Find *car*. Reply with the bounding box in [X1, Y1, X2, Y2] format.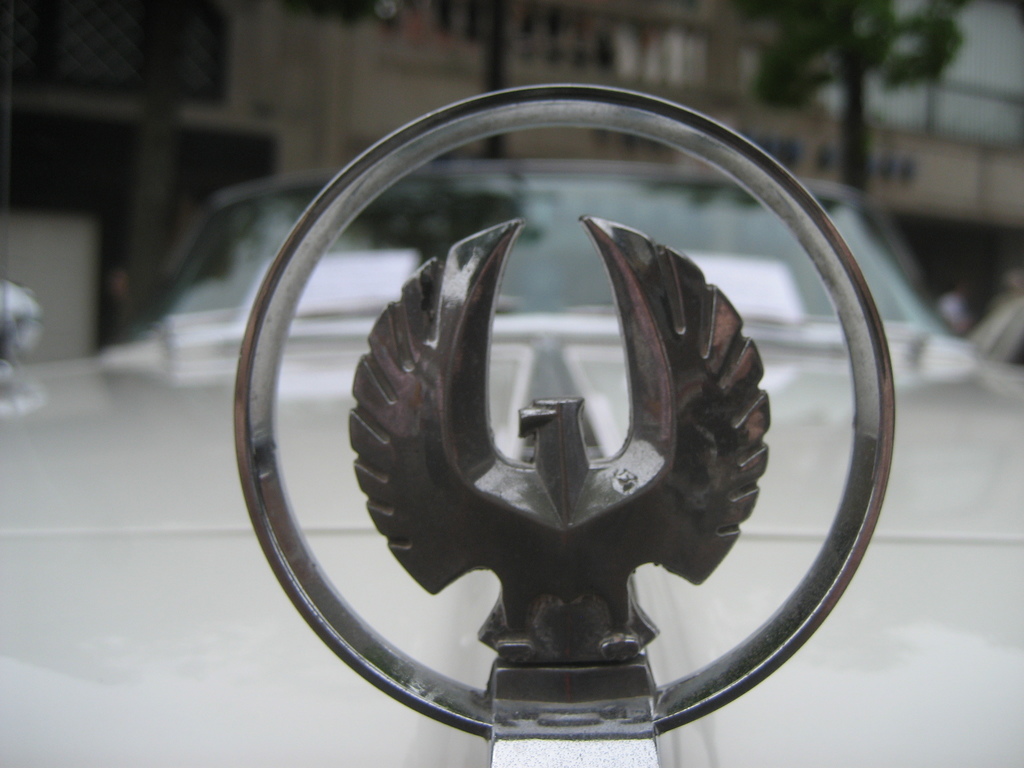
[0, 80, 1023, 767].
